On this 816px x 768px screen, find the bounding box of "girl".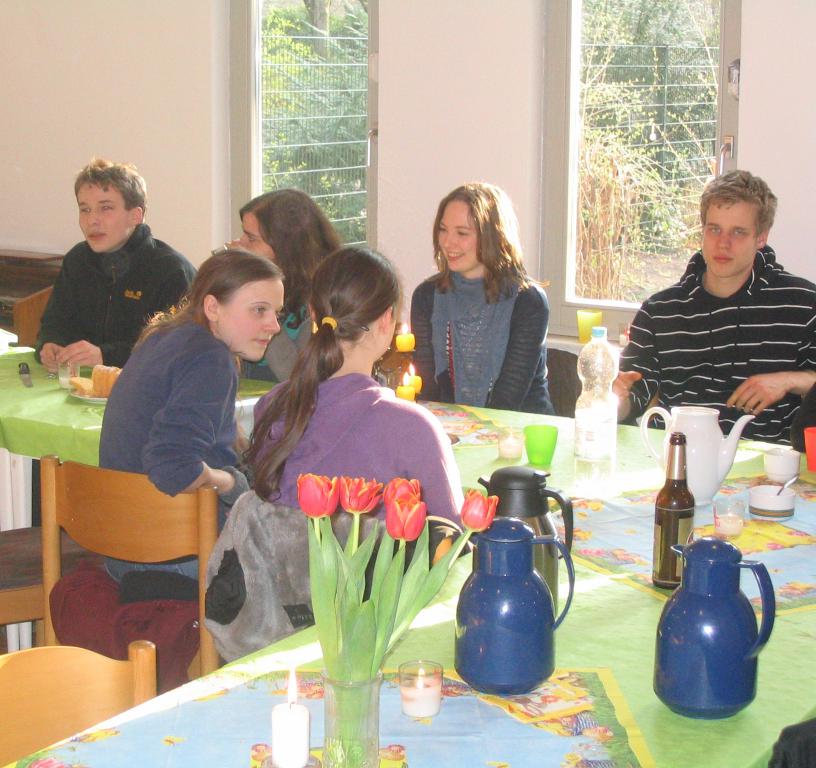
Bounding box: bbox=(96, 247, 288, 583).
